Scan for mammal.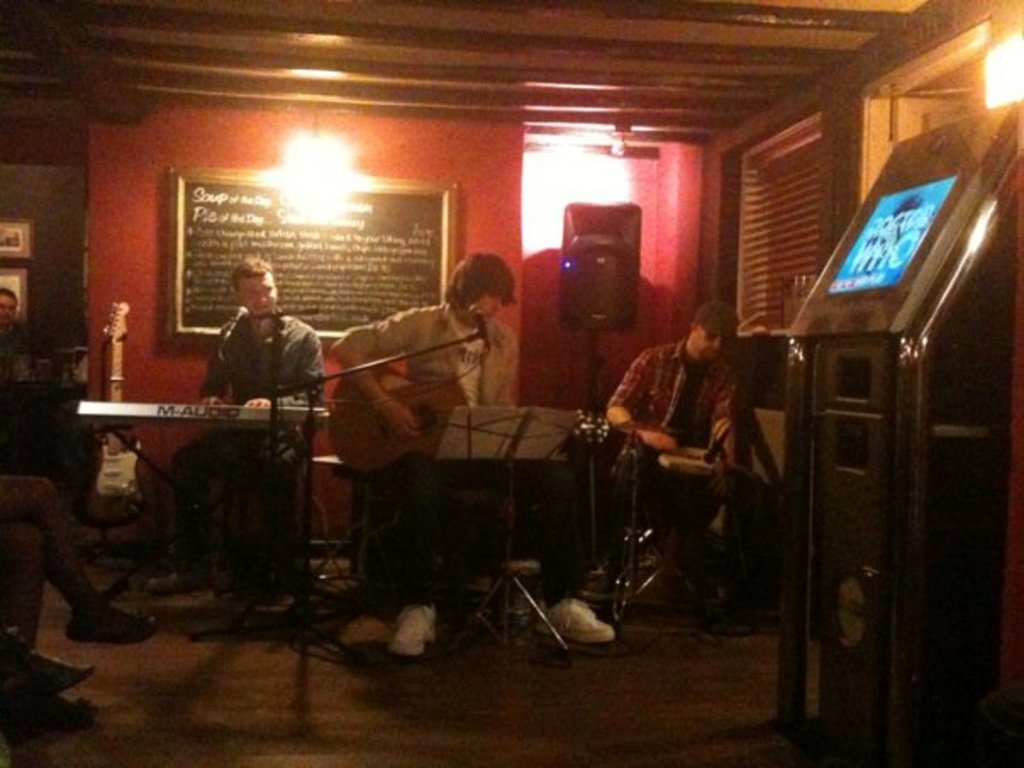
Scan result: (left=0, top=627, right=95, bottom=707).
